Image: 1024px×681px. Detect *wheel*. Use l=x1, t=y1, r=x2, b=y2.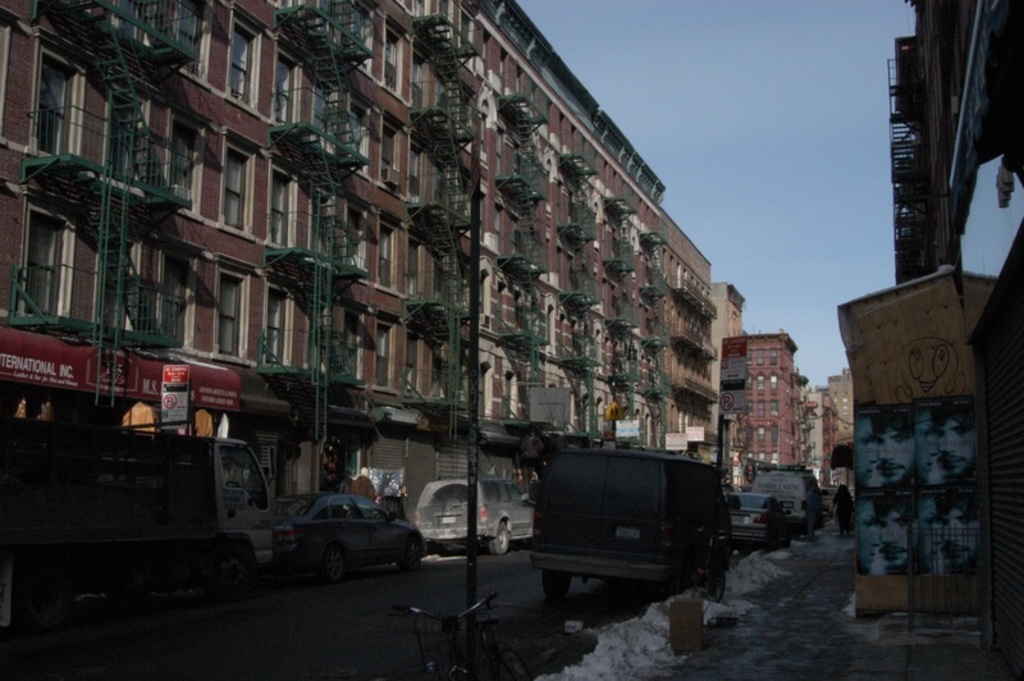
l=216, t=544, r=252, b=593.
